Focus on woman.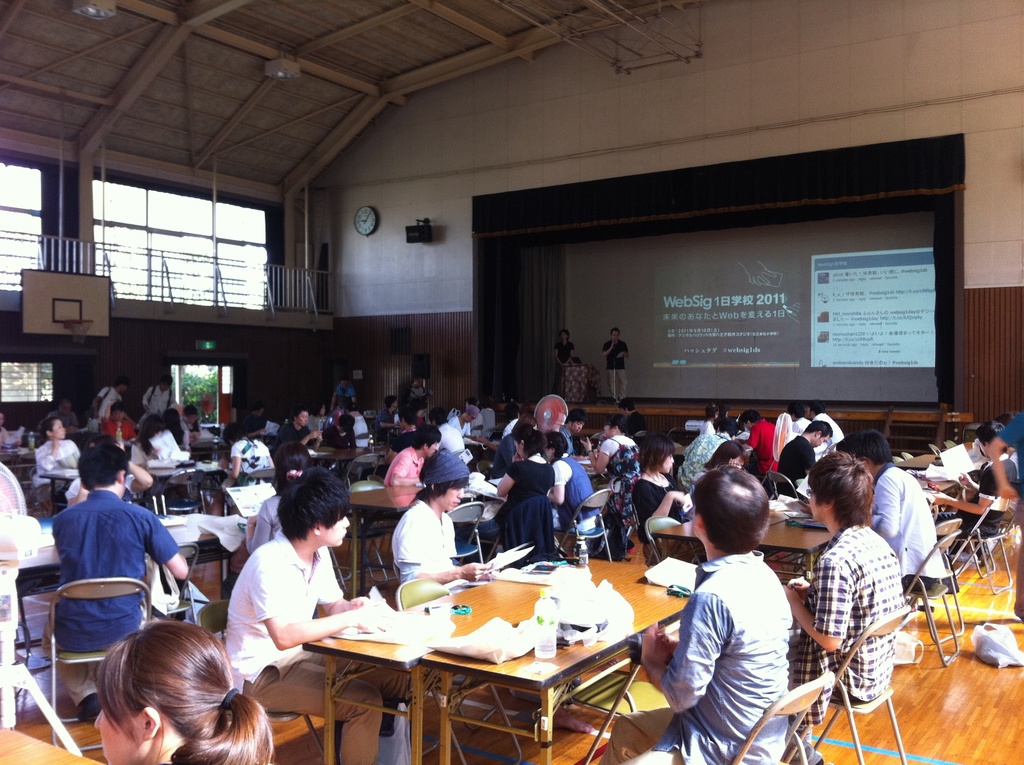
Focused at bbox=[410, 397, 437, 427].
